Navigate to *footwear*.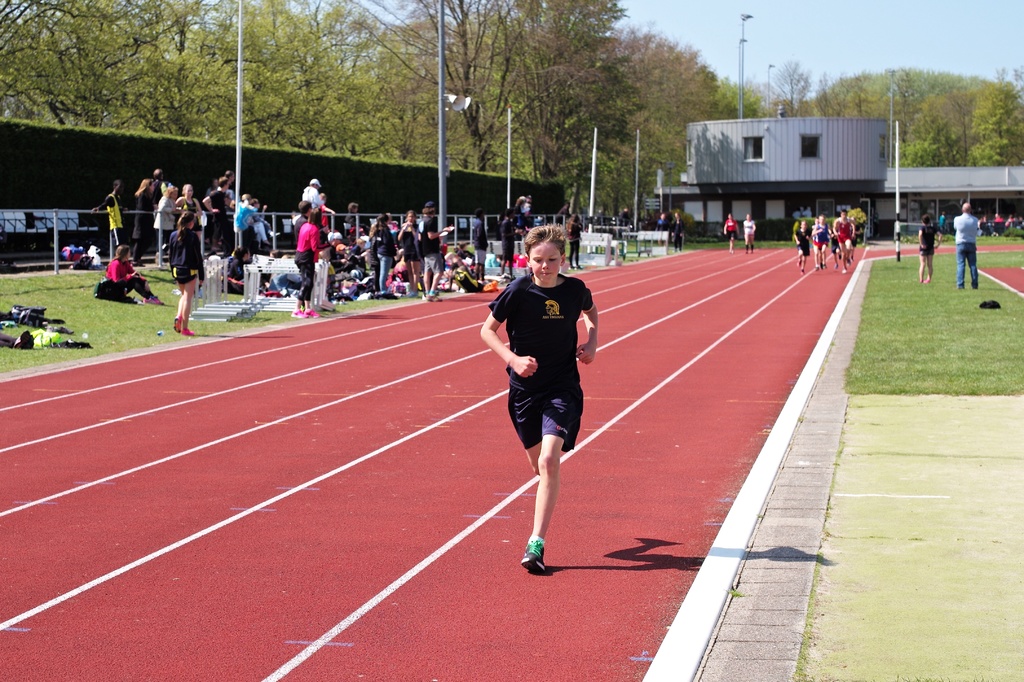
Navigation target: 143, 292, 166, 306.
